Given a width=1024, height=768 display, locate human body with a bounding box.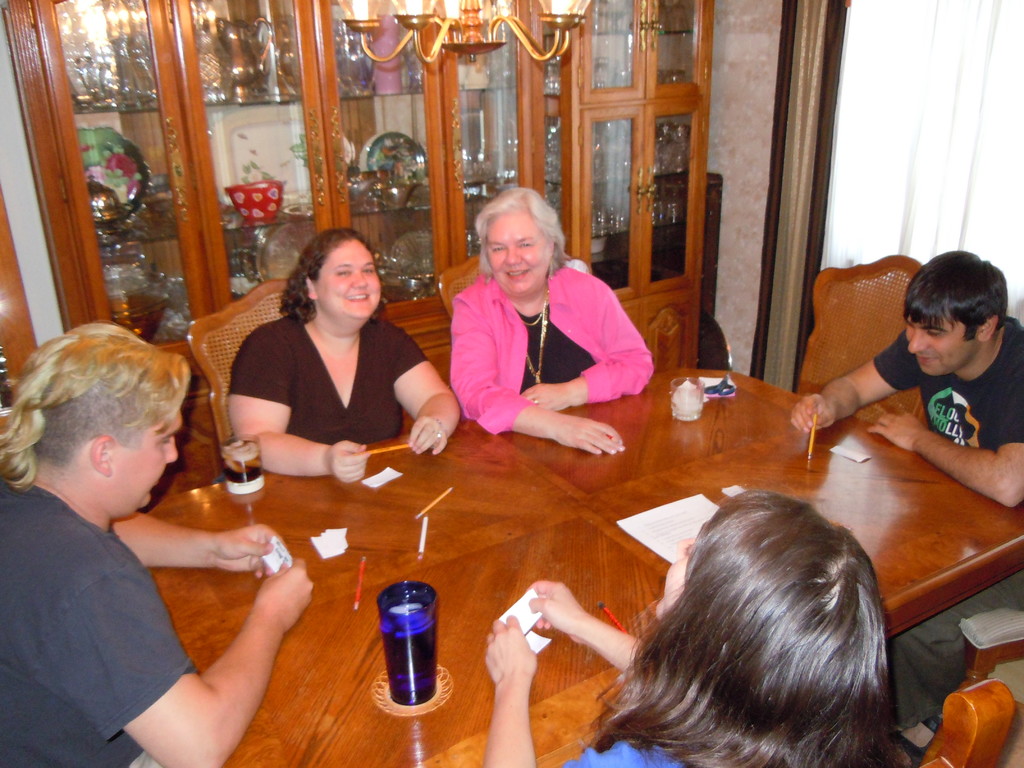
Located: box=[228, 225, 461, 483].
